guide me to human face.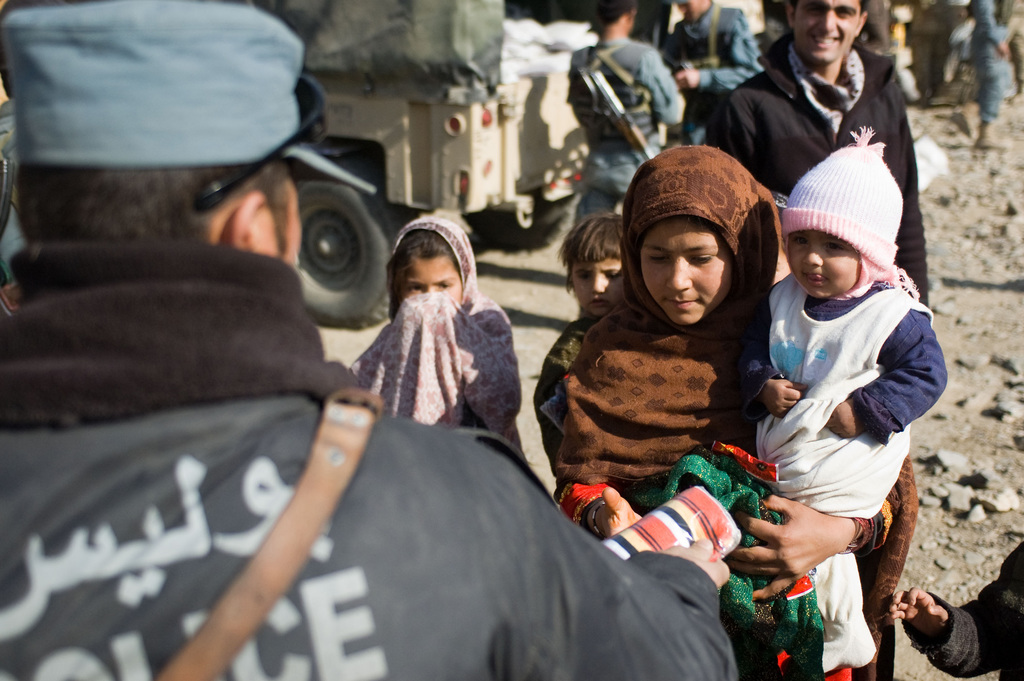
Guidance: Rect(788, 229, 855, 295).
